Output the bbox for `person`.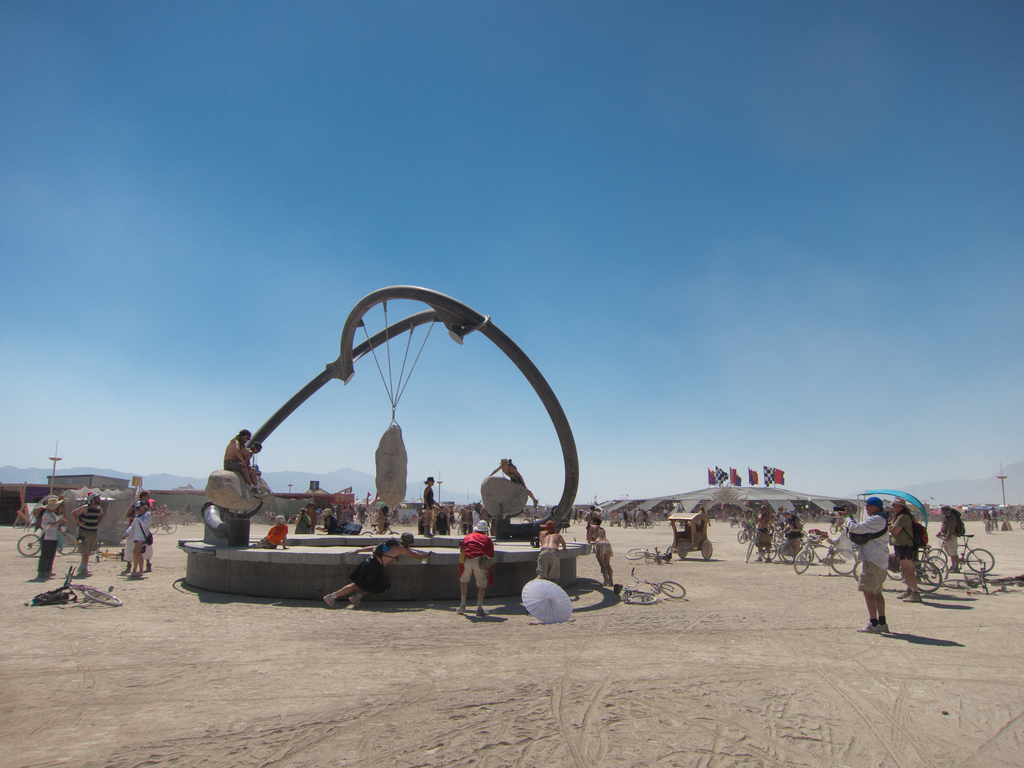
pyautogui.locateOnScreen(221, 423, 269, 501).
